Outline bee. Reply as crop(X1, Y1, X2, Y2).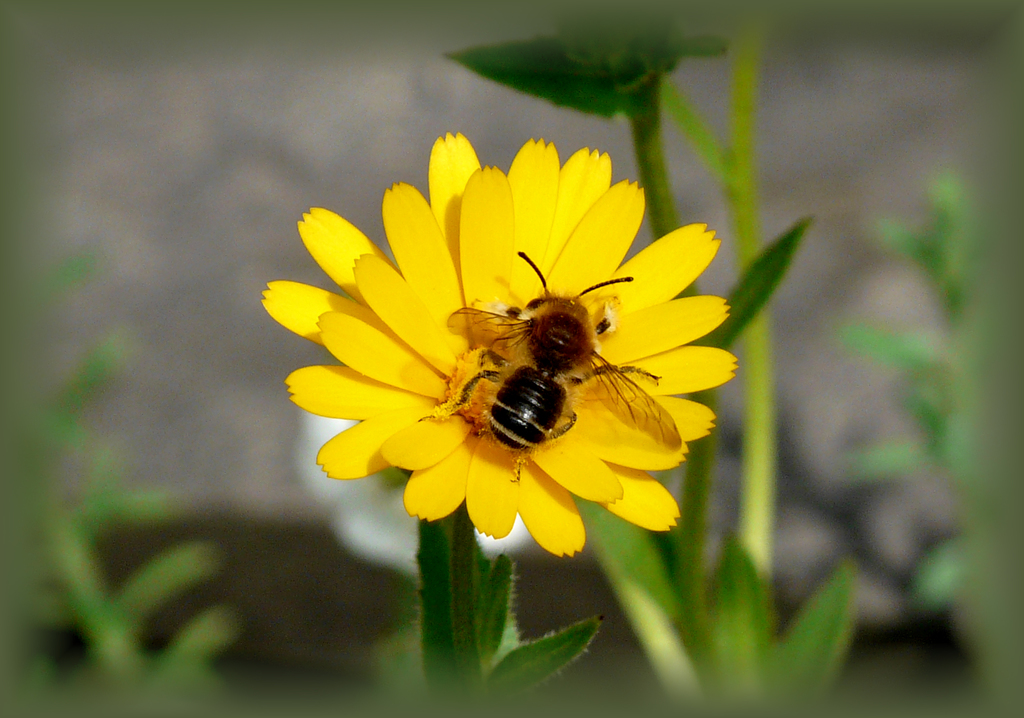
crop(457, 251, 683, 483).
